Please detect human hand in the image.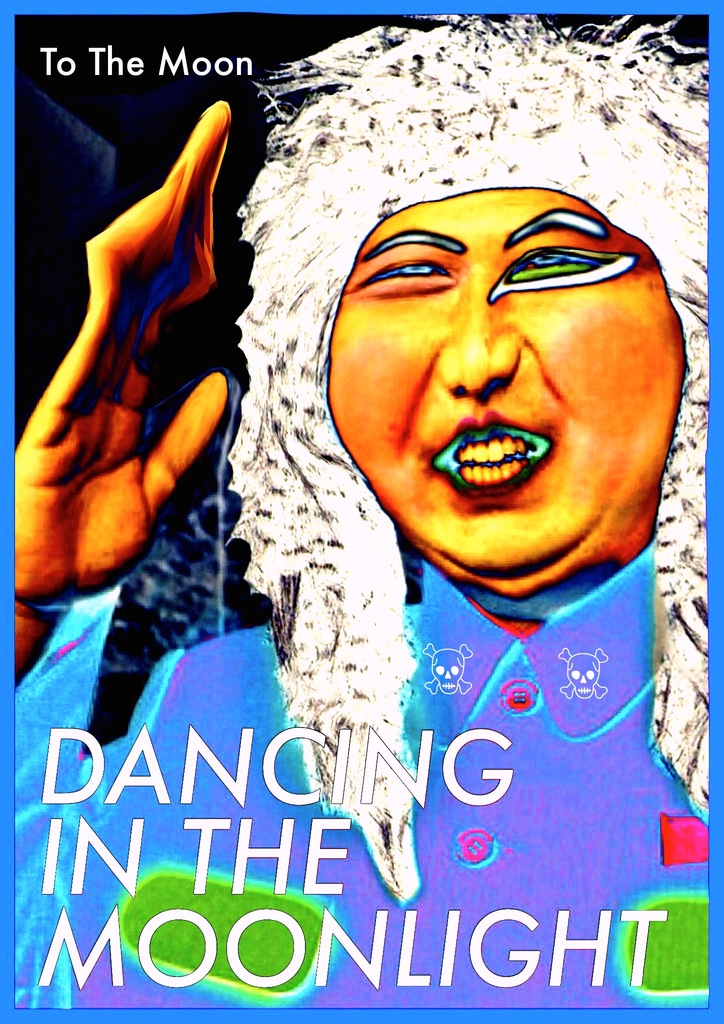
bbox=[13, 97, 232, 615].
